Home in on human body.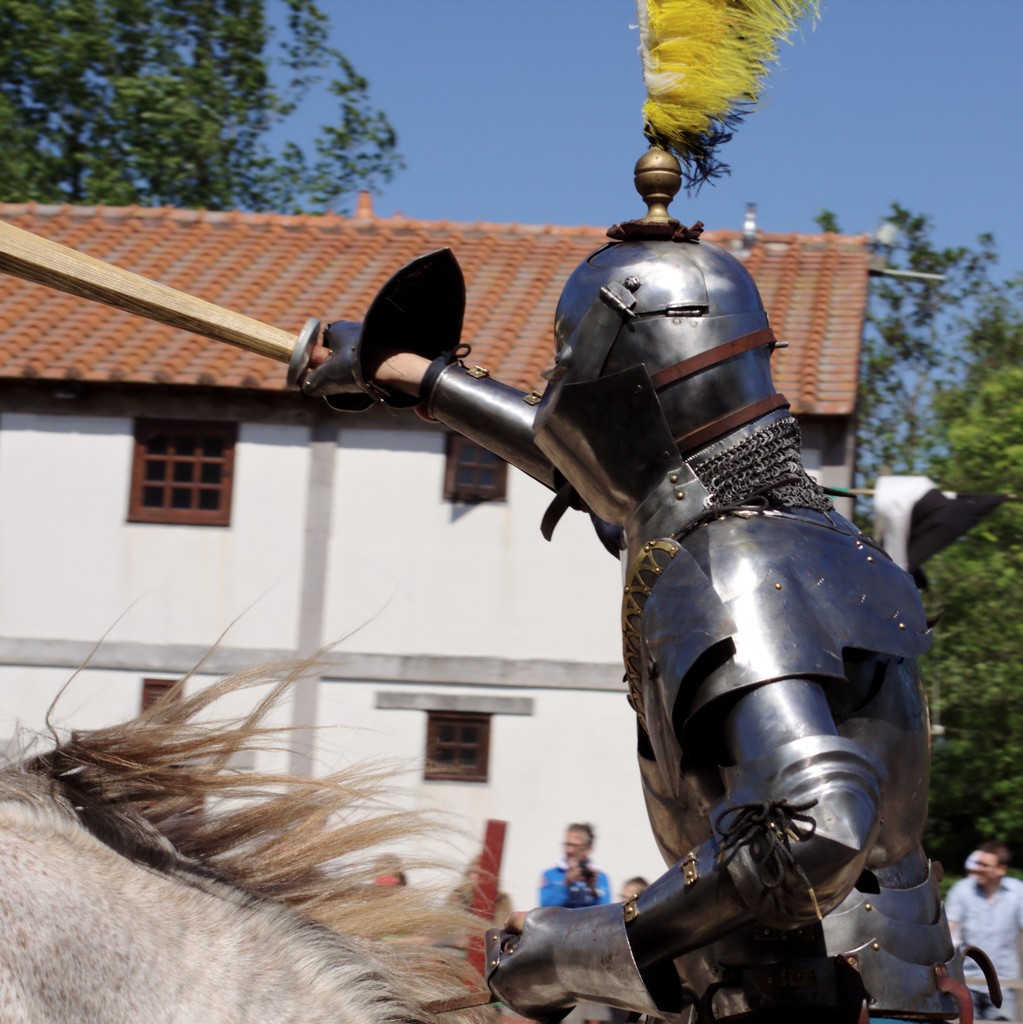
Homed in at (left=535, top=855, right=609, bottom=909).
